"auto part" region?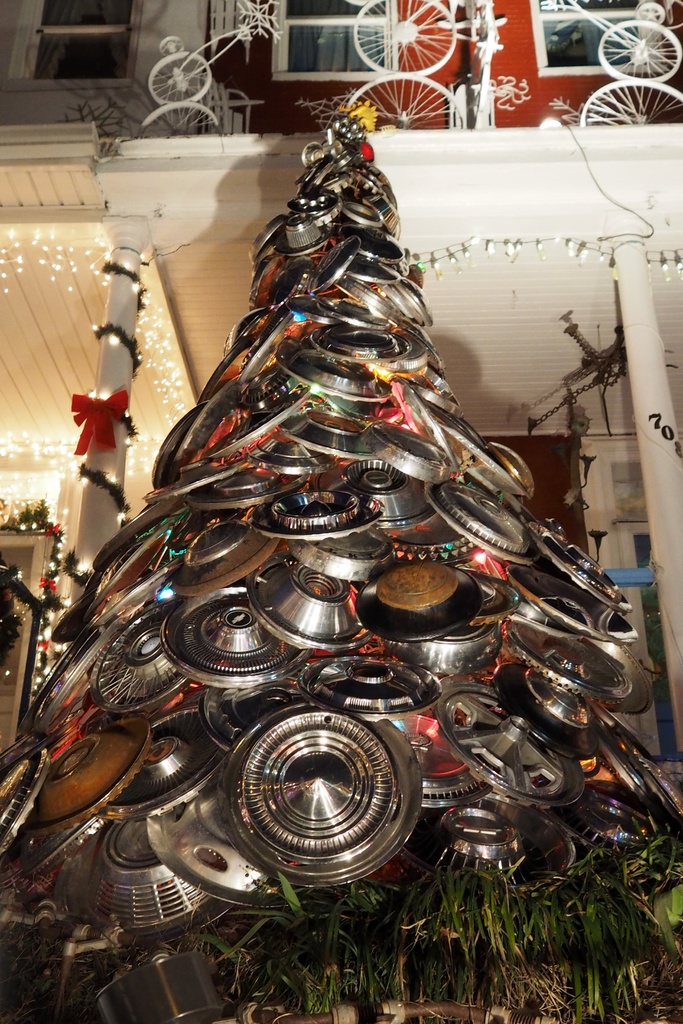
box(628, 749, 682, 826)
